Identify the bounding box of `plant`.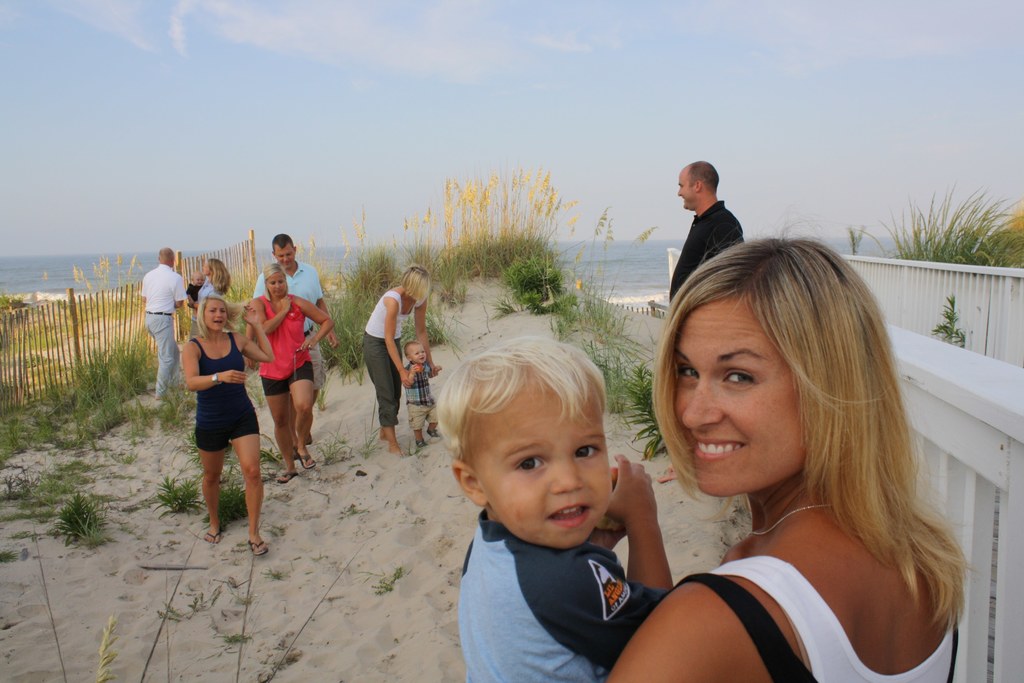
region(32, 478, 109, 559).
